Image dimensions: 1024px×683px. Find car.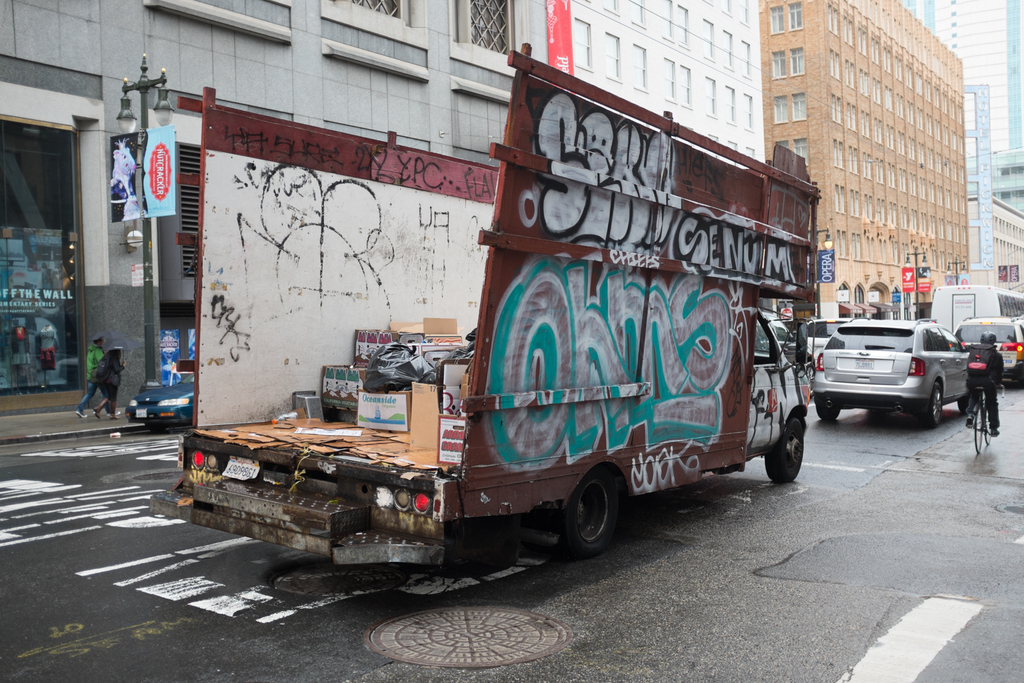
box(813, 315, 967, 428).
